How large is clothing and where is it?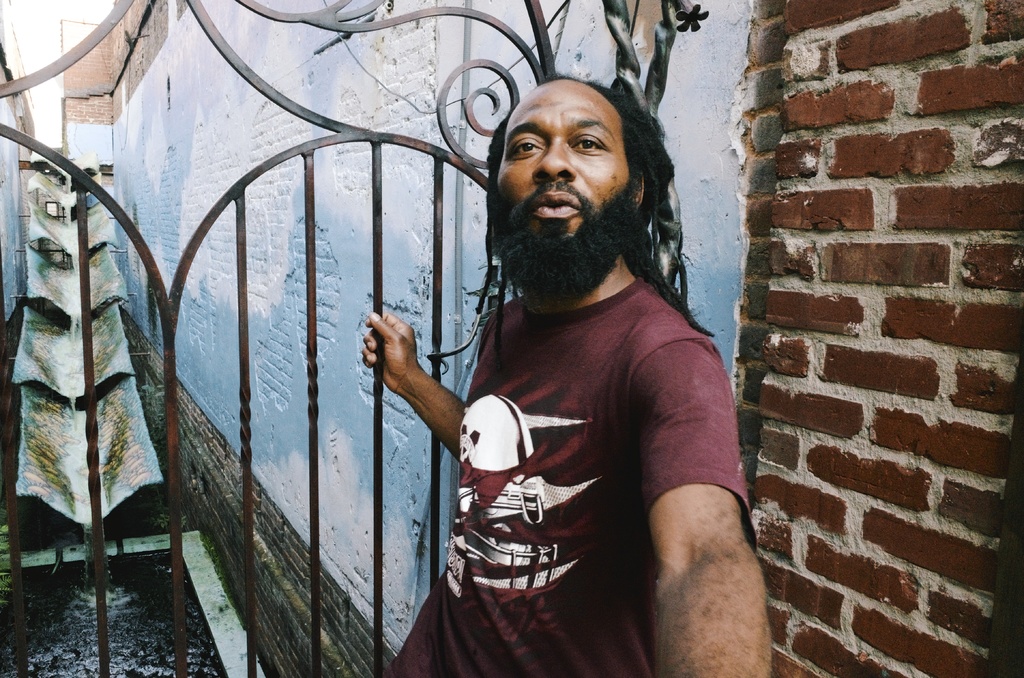
Bounding box: (left=379, top=277, right=762, bottom=677).
